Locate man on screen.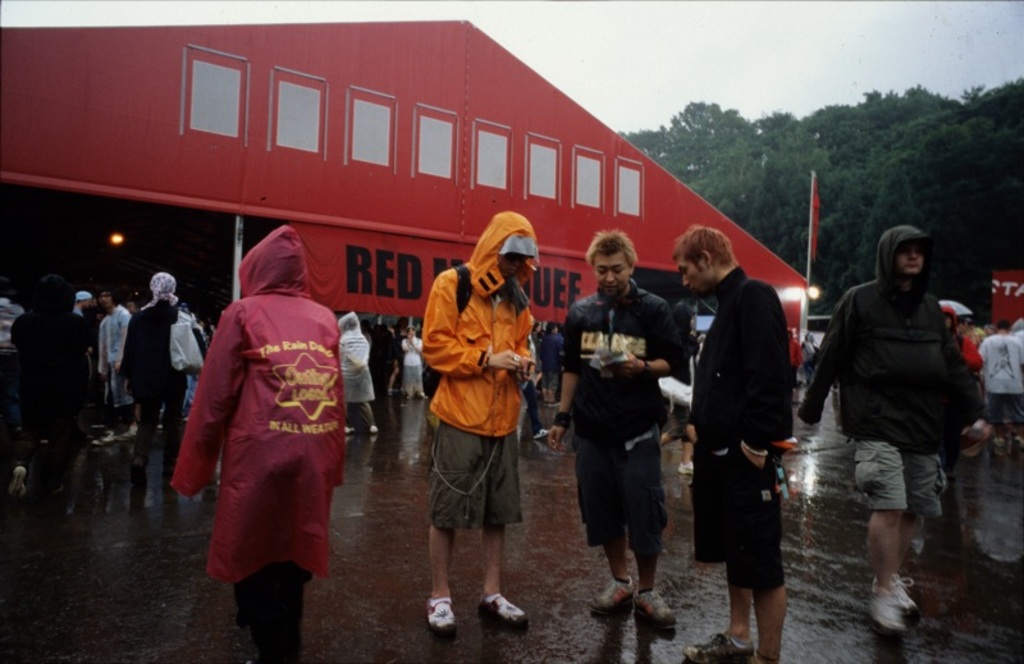
On screen at <bbox>541, 226, 686, 632</bbox>.
